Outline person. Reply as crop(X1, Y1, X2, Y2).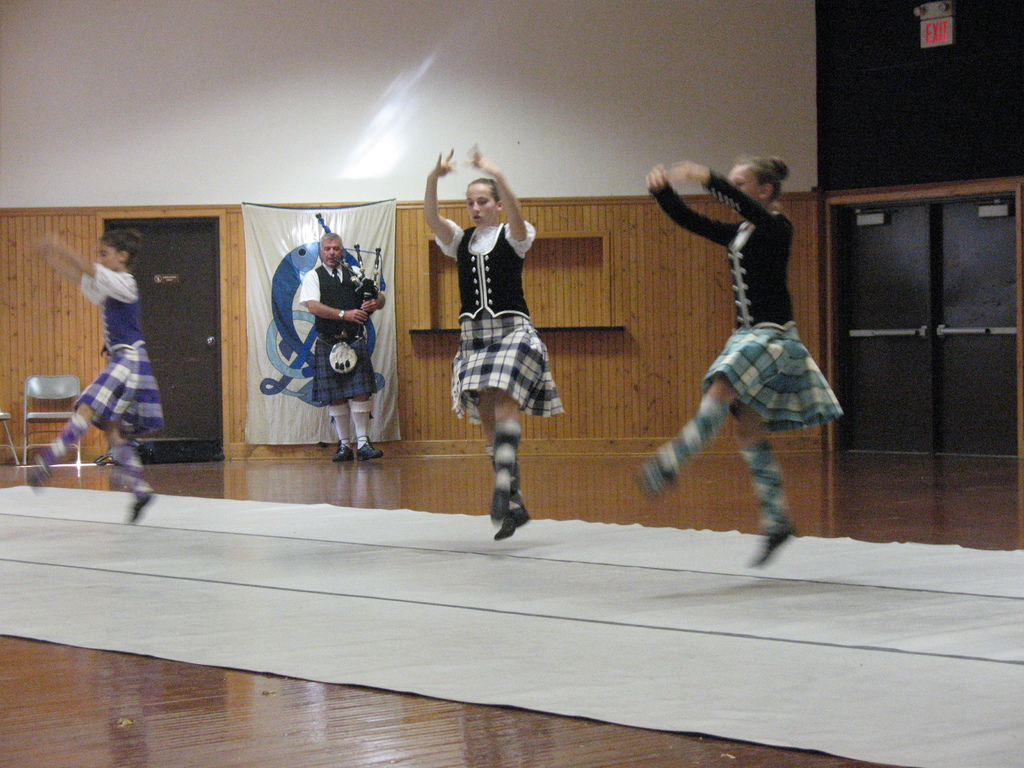
crop(661, 127, 842, 609).
